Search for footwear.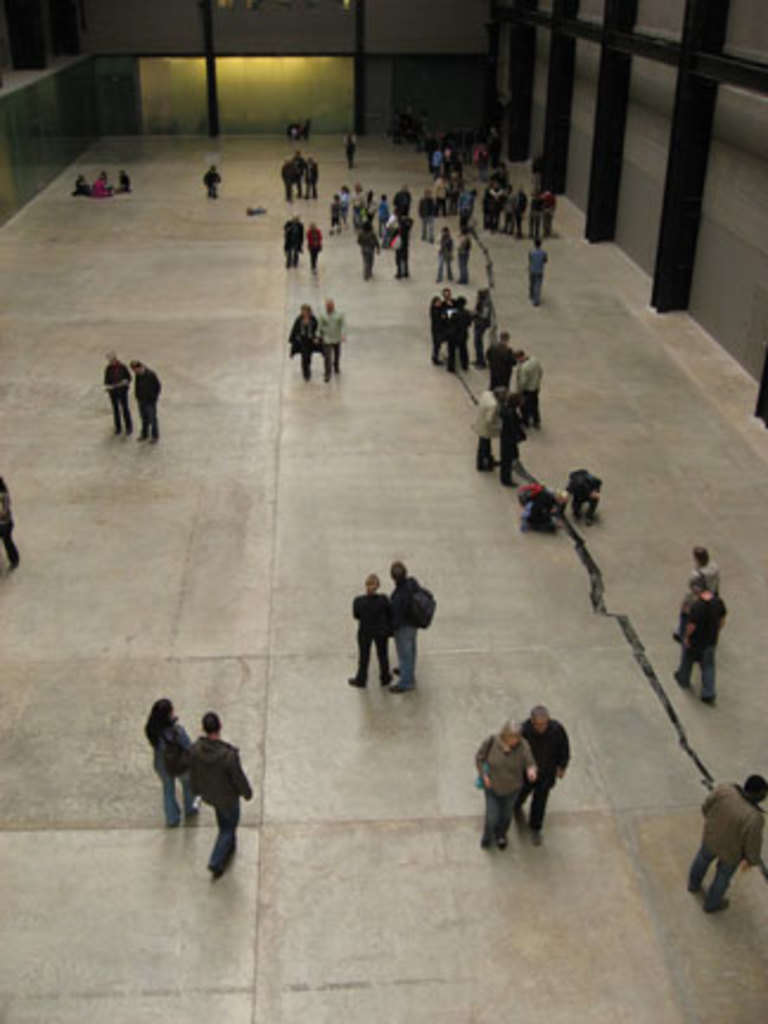
Found at <region>666, 668, 695, 690</region>.
